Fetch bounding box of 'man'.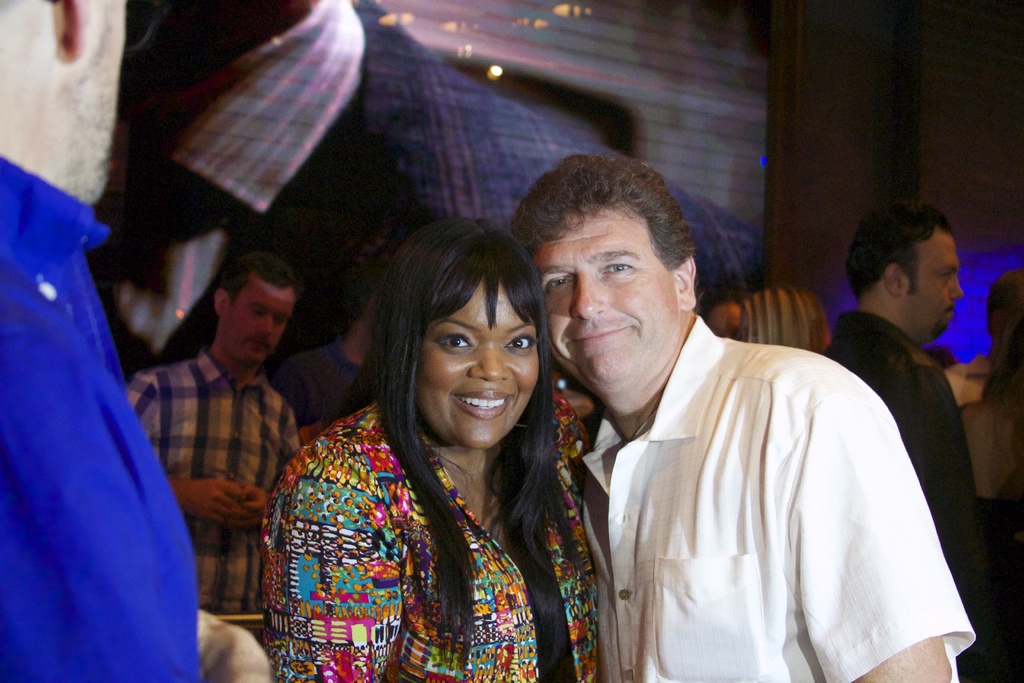
Bbox: {"left": 810, "top": 215, "right": 964, "bottom": 592}.
